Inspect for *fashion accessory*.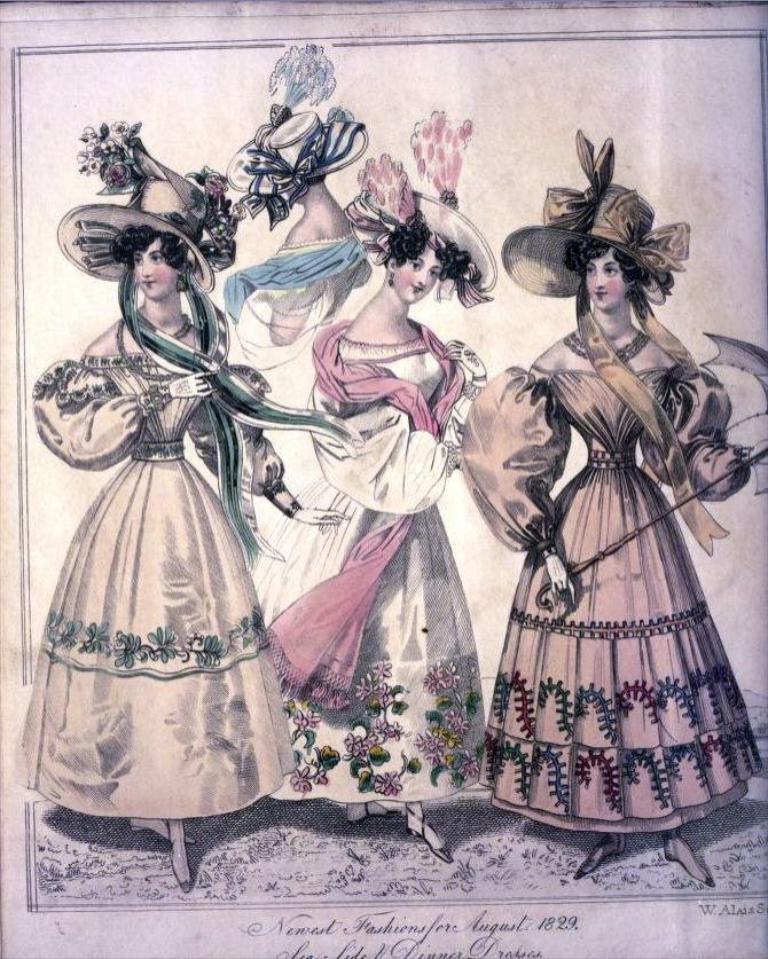
Inspection: (165,820,196,894).
